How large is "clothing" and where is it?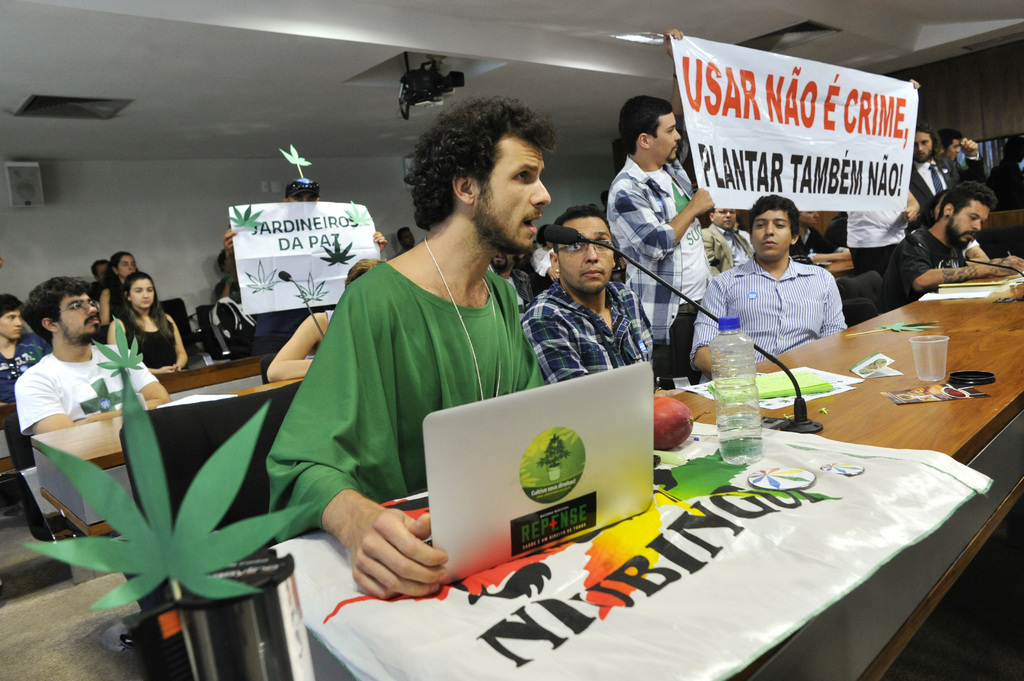
Bounding box: Rect(516, 272, 655, 381).
